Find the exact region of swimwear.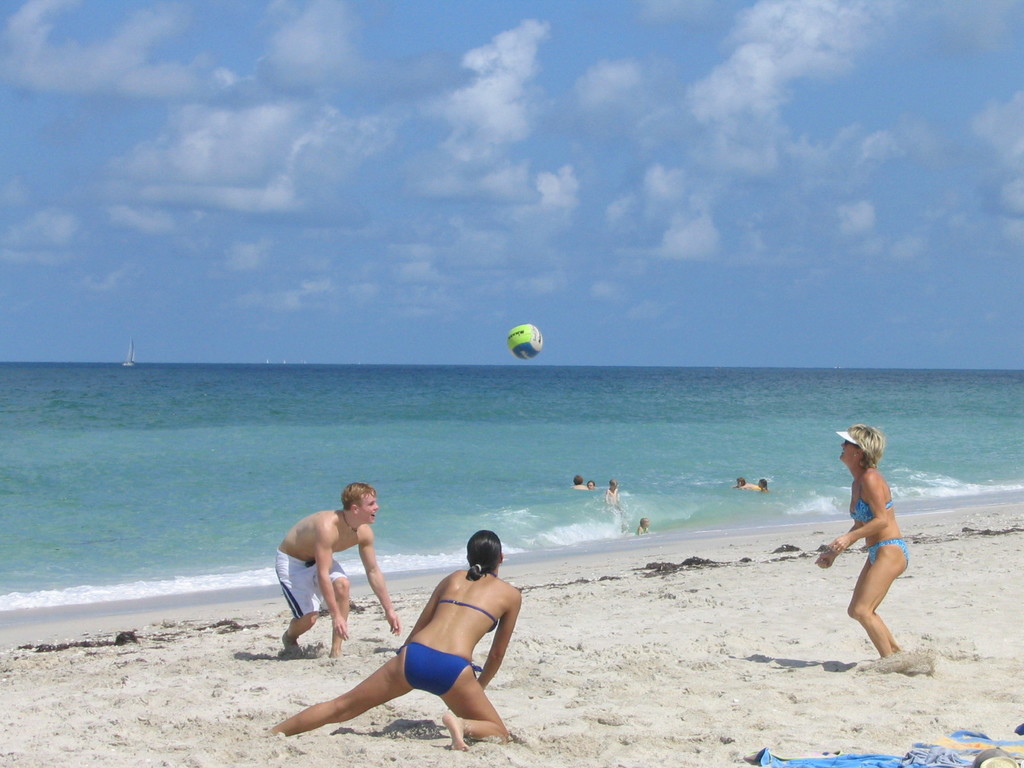
Exact region: (x1=403, y1=640, x2=468, y2=698).
